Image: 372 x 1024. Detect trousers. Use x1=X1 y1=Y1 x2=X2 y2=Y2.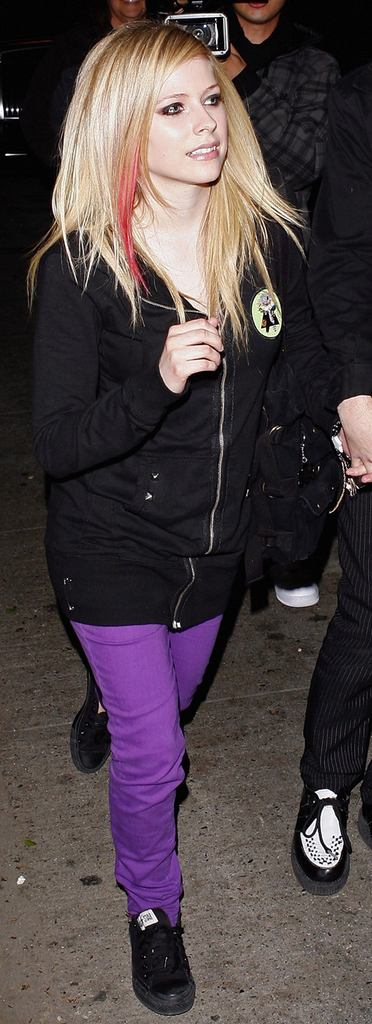
x1=296 y1=479 x2=371 y2=801.
